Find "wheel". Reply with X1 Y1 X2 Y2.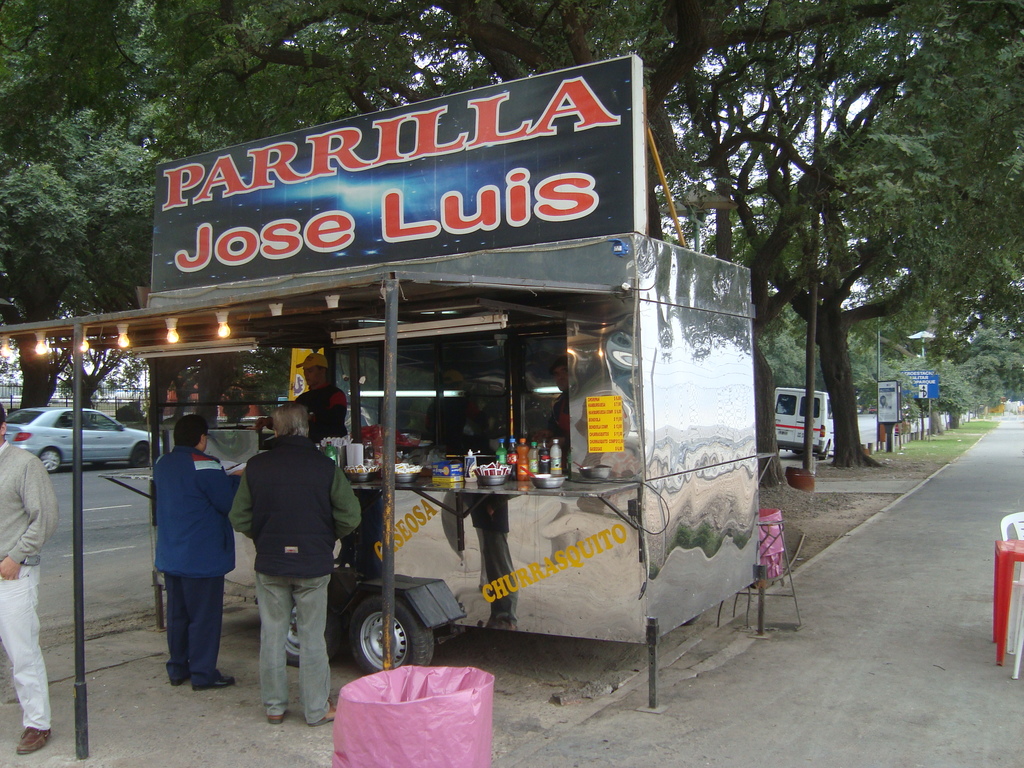
345 595 435 675.
